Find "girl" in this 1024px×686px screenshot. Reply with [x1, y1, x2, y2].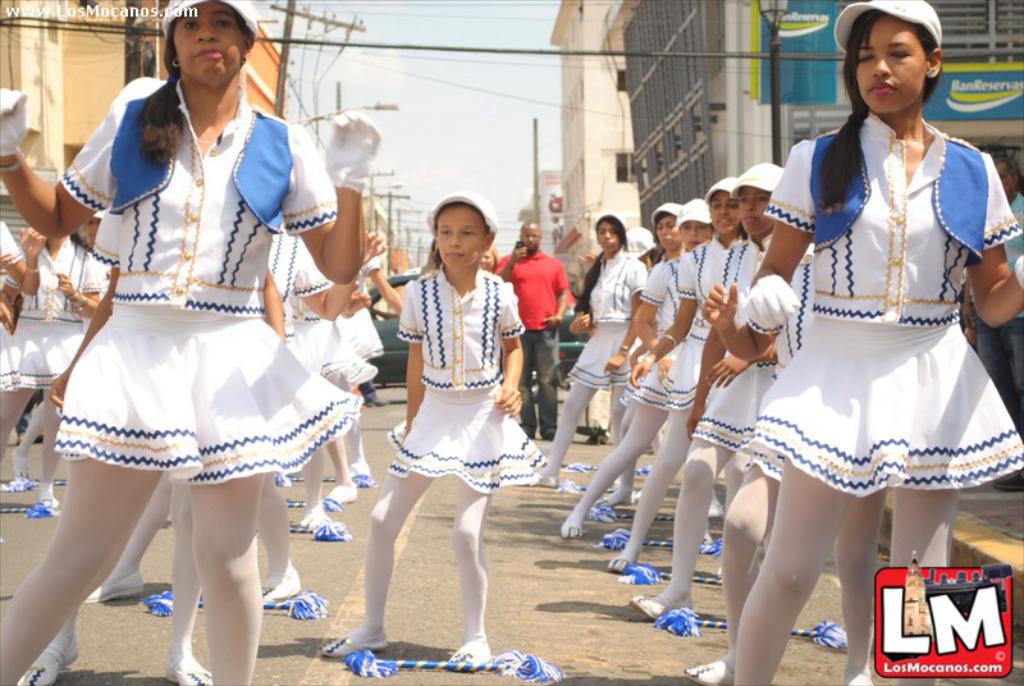
[320, 196, 548, 667].
